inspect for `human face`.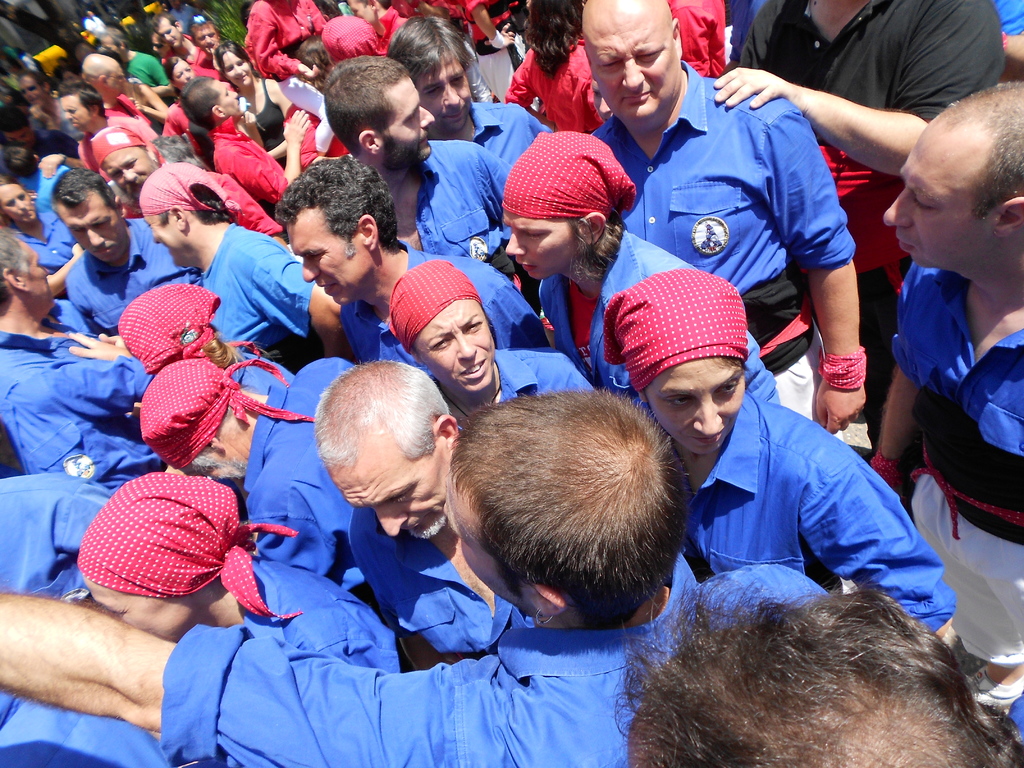
Inspection: bbox(157, 25, 177, 47).
